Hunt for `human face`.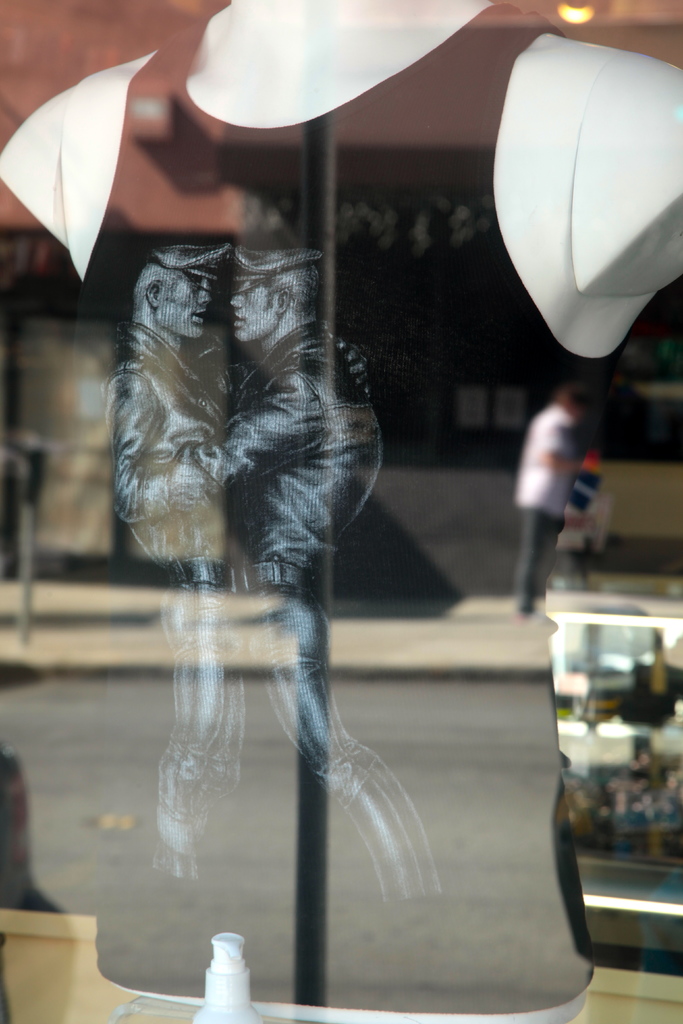
Hunted down at 224, 273, 272, 346.
